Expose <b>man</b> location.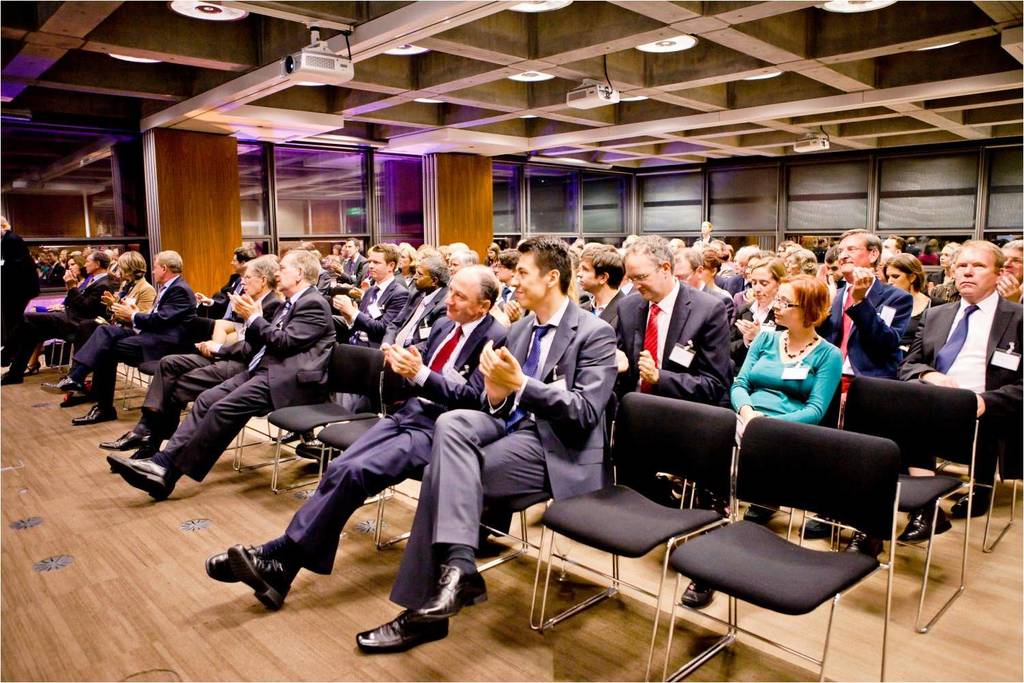
Exposed at Rect(722, 244, 759, 296).
